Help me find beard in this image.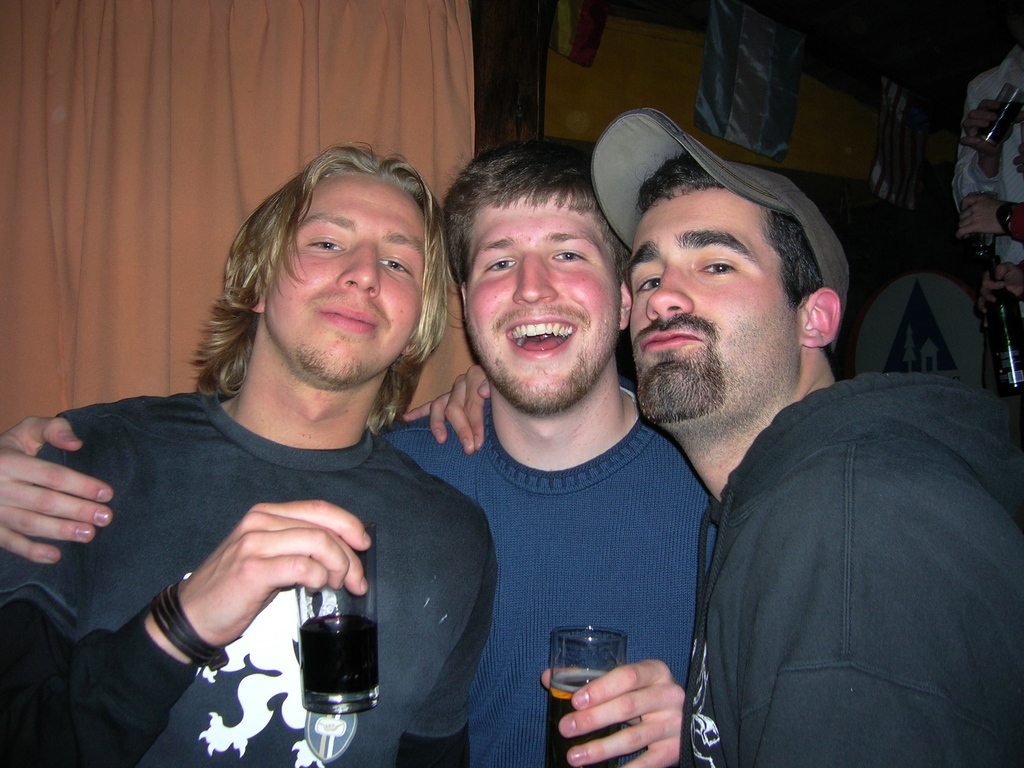
Found it: Rect(494, 351, 600, 419).
